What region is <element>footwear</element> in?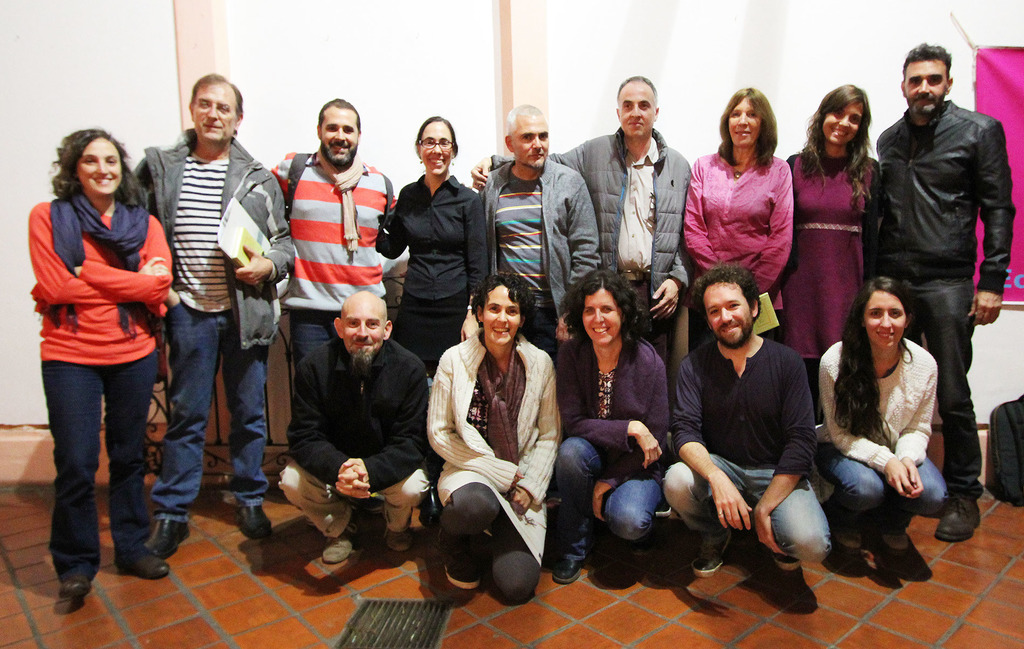
<region>439, 545, 485, 588</region>.
